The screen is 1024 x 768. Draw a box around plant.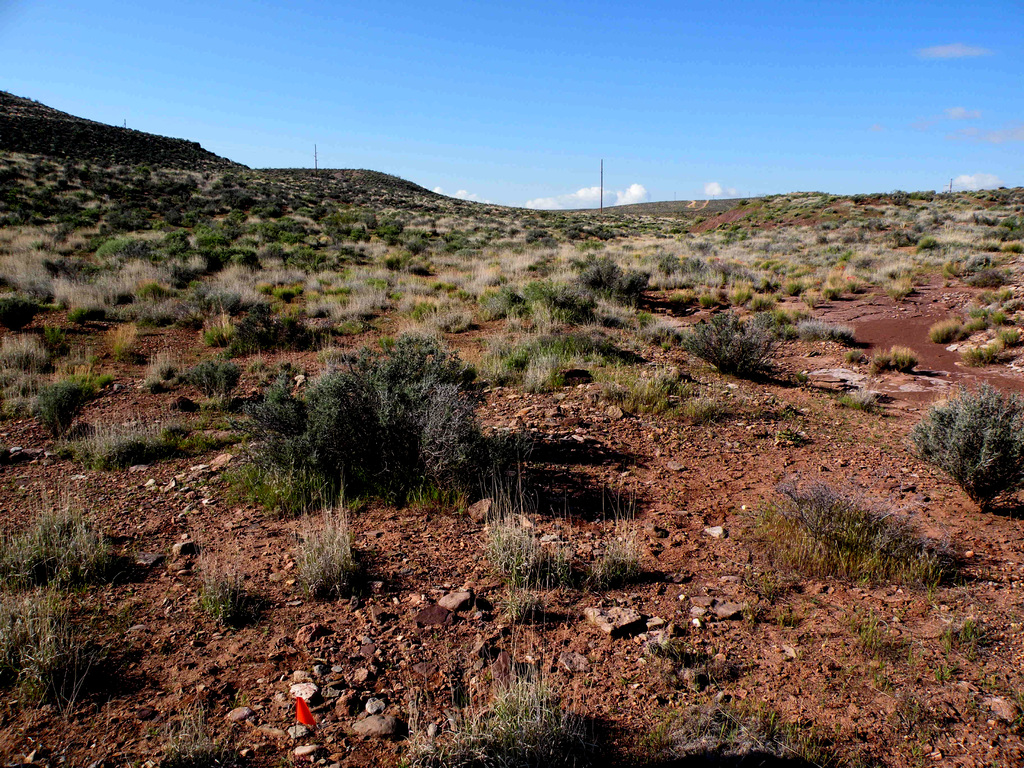
876,252,924,287.
